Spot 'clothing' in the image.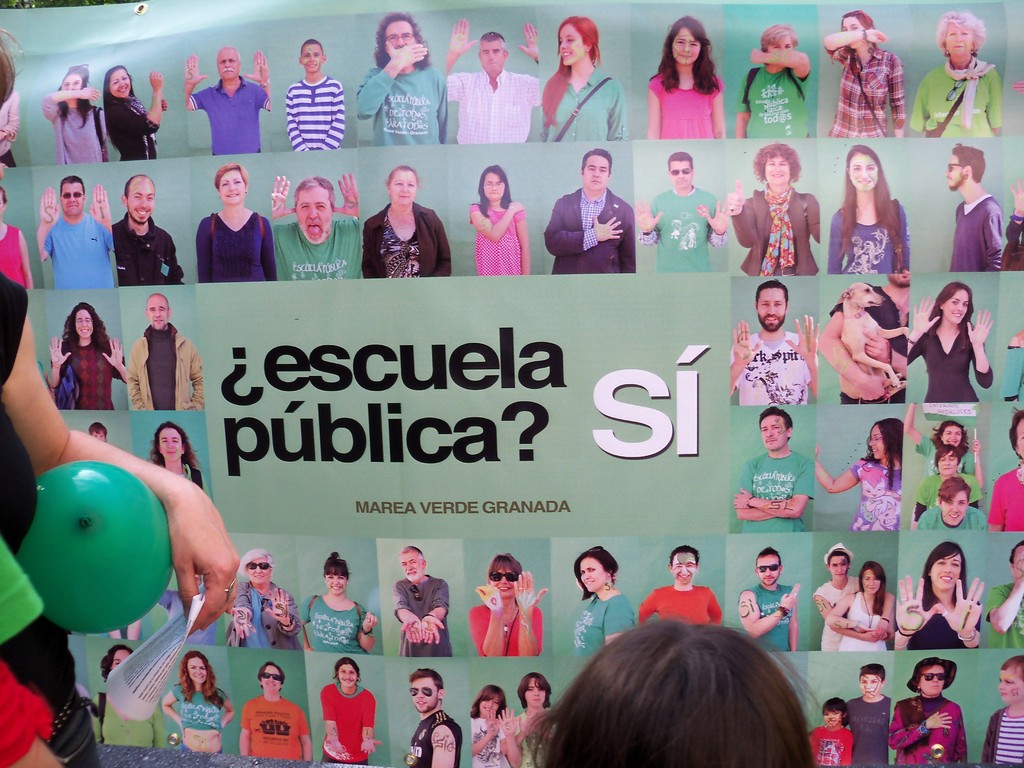
'clothing' found at [x1=353, y1=65, x2=461, y2=146].
